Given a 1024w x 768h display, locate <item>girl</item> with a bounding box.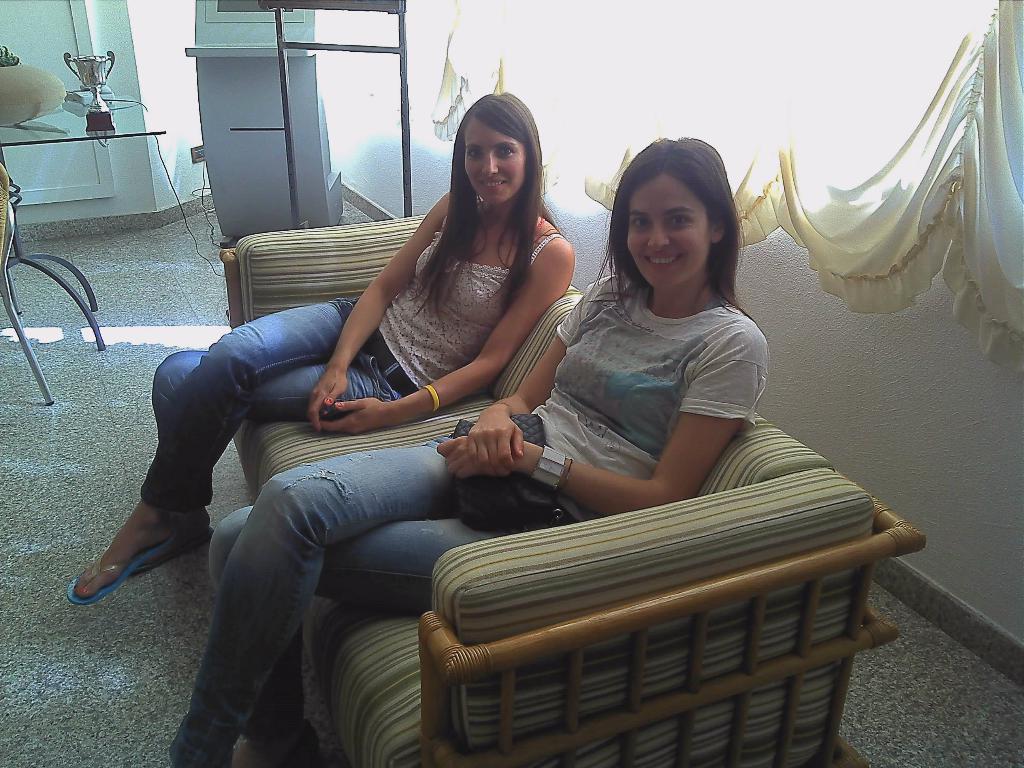
Located: (161, 136, 768, 753).
